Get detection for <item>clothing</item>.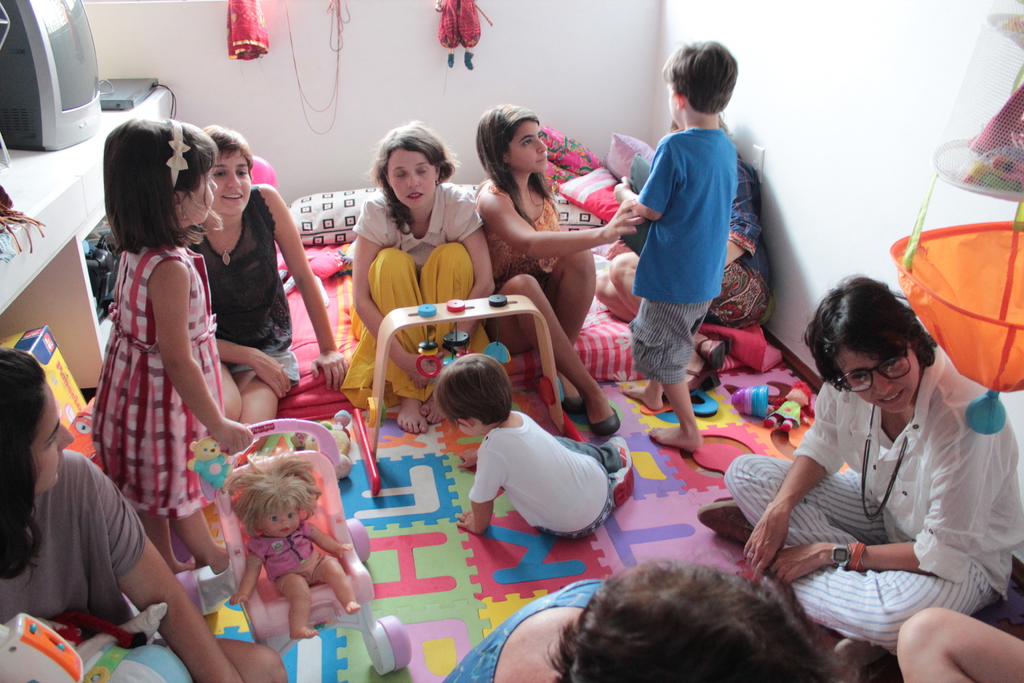
Detection: 87/239/225/523.
